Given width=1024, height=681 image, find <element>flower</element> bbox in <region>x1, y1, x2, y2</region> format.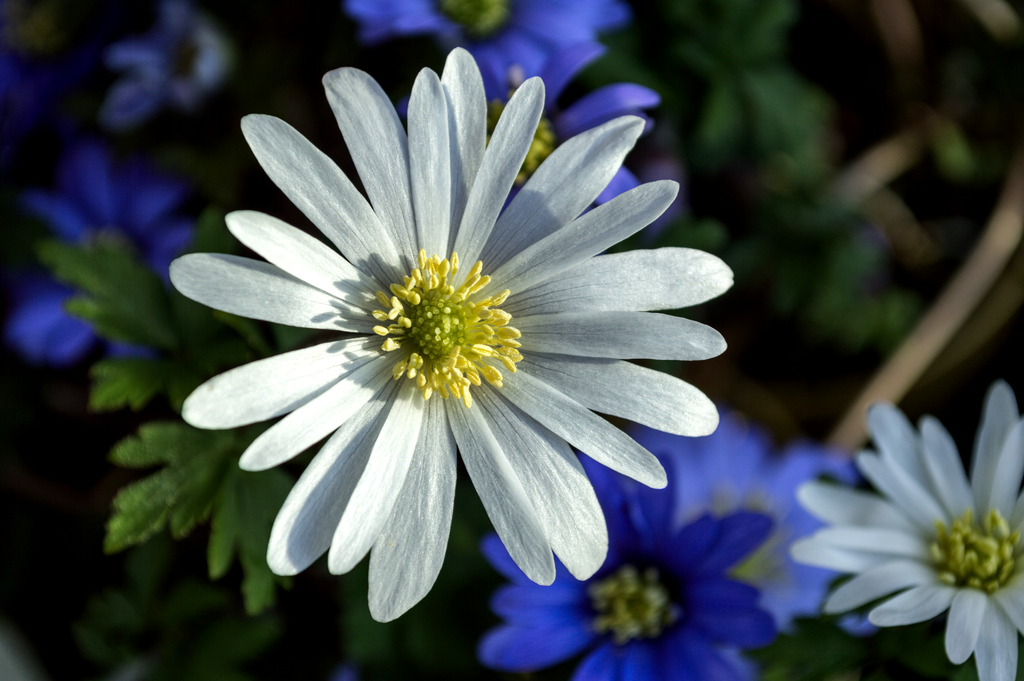
<region>394, 31, 659, 250</region>.
